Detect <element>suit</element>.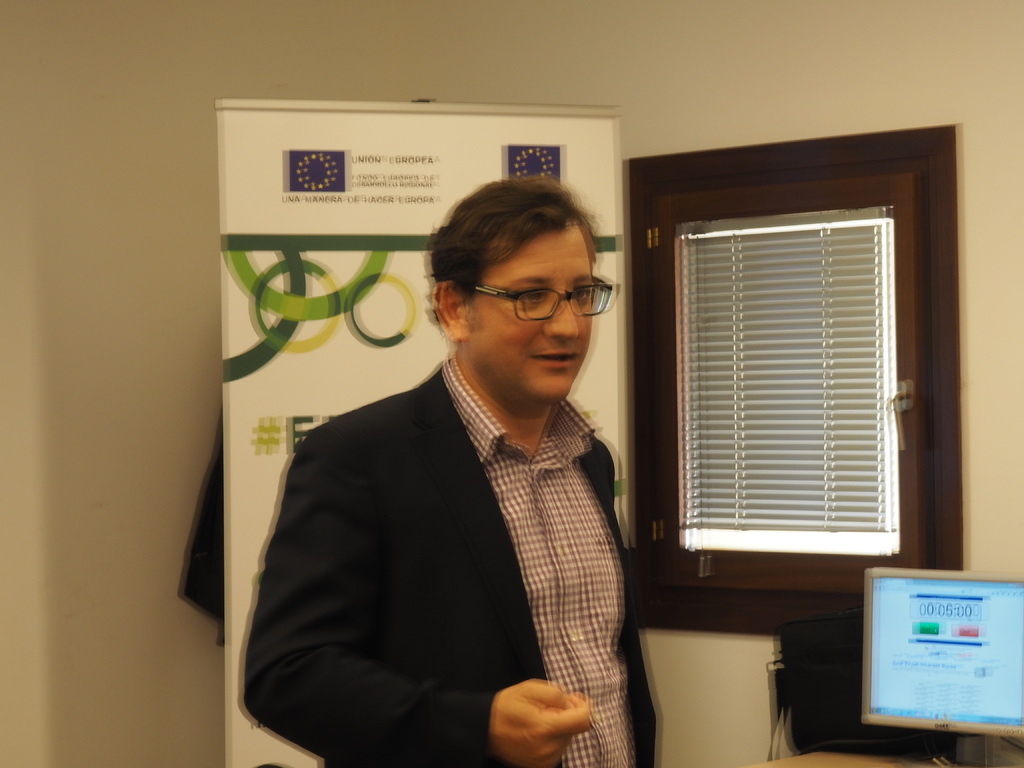
Detected at left=342, top=251, right=696, bottom=749.
